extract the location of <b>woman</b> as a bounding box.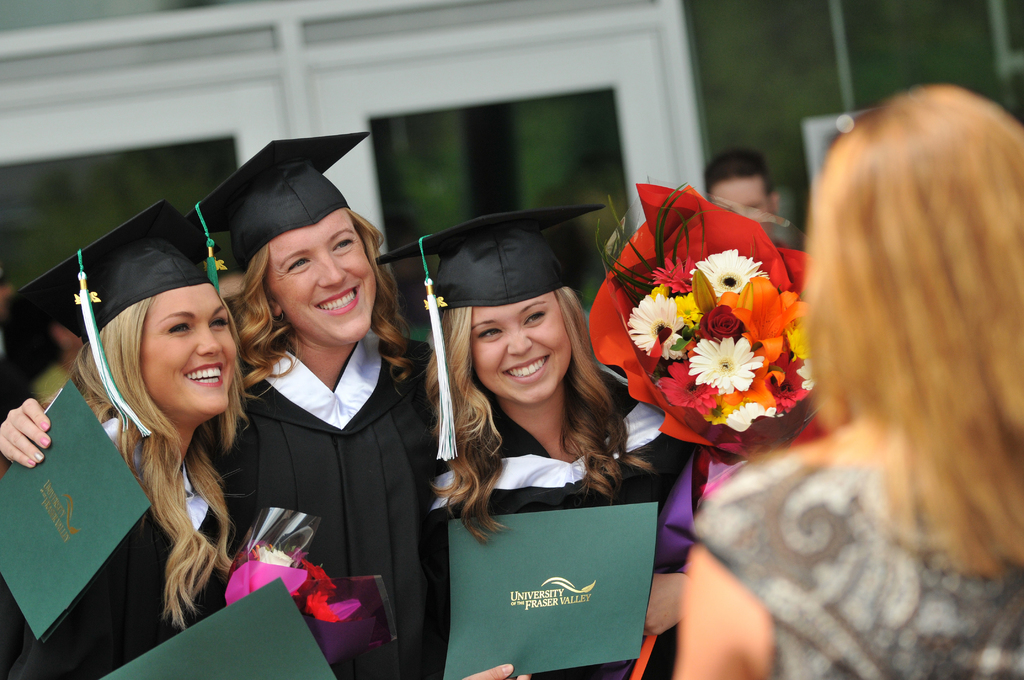
[424, 204, 716, 679].
